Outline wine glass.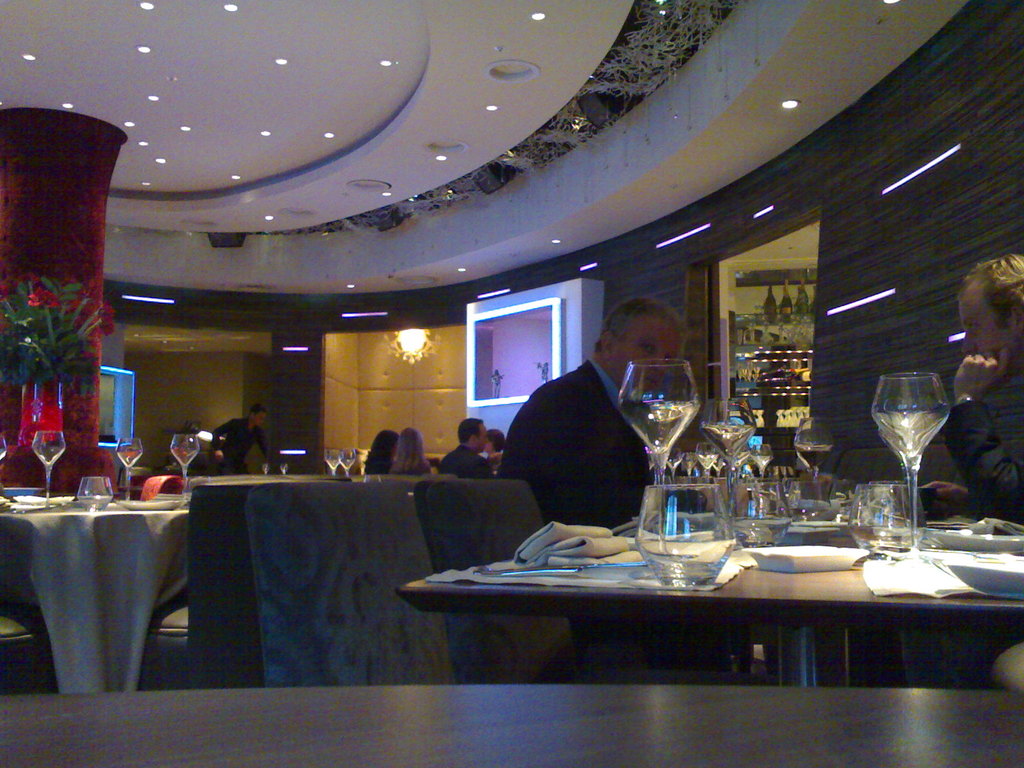
Outline: [280, 465, 287, 474].
